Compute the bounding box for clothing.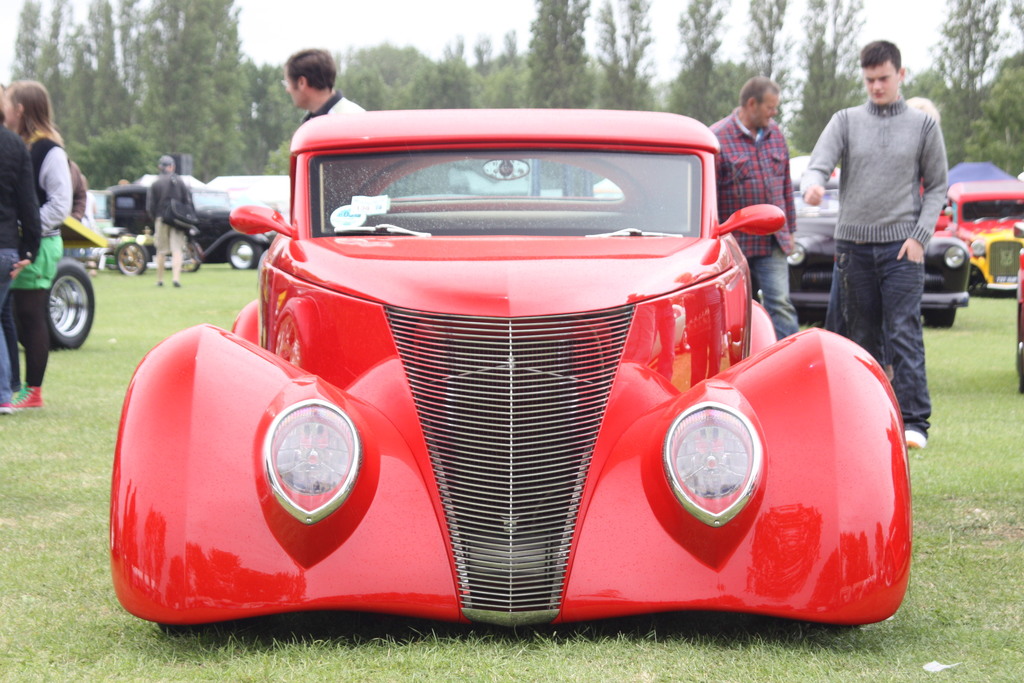
(0, 117, 76, 390).
